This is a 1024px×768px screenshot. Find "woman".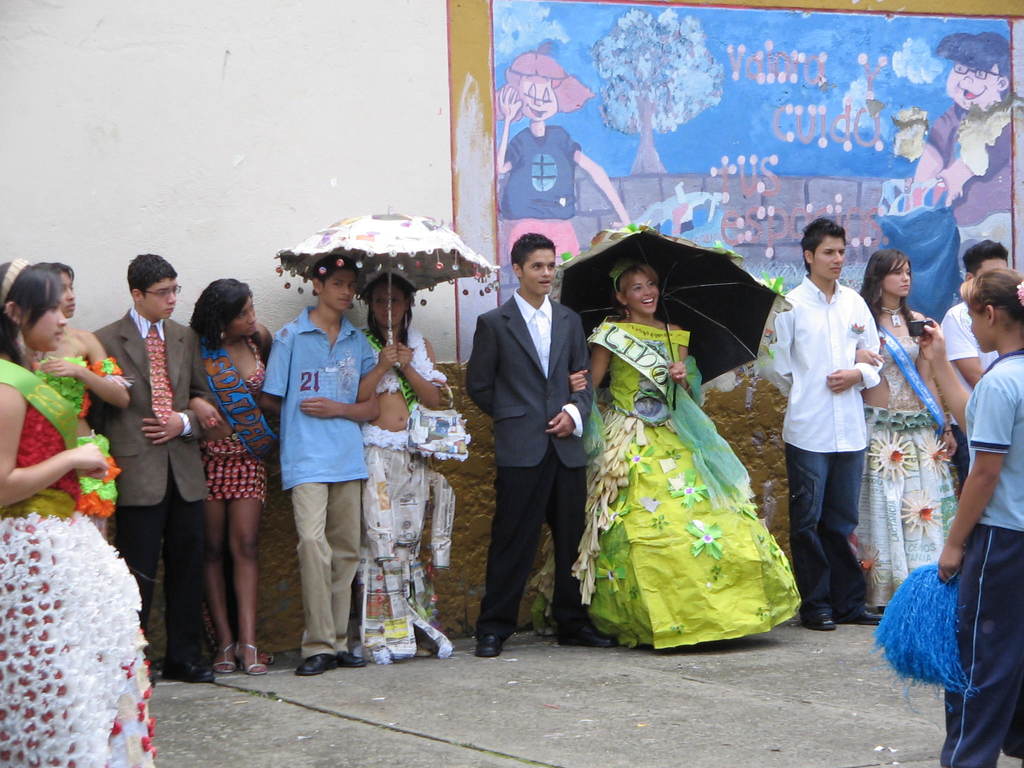
Bounding box: l=0, t=256, r=156, b=767.
